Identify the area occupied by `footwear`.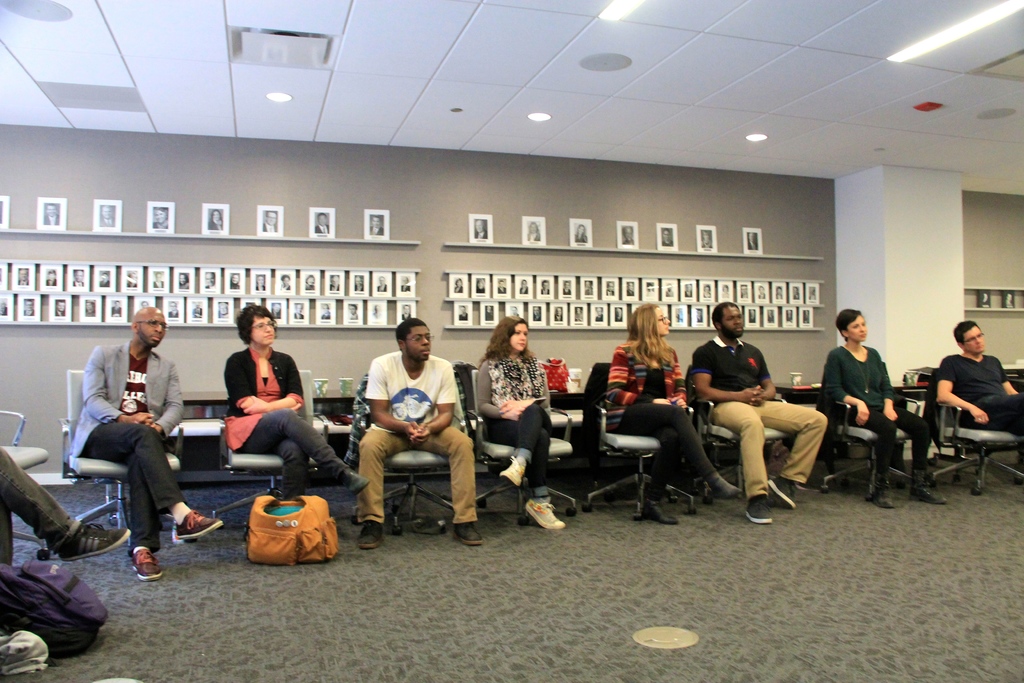
Area: detection(908, 481, 949, 508).
